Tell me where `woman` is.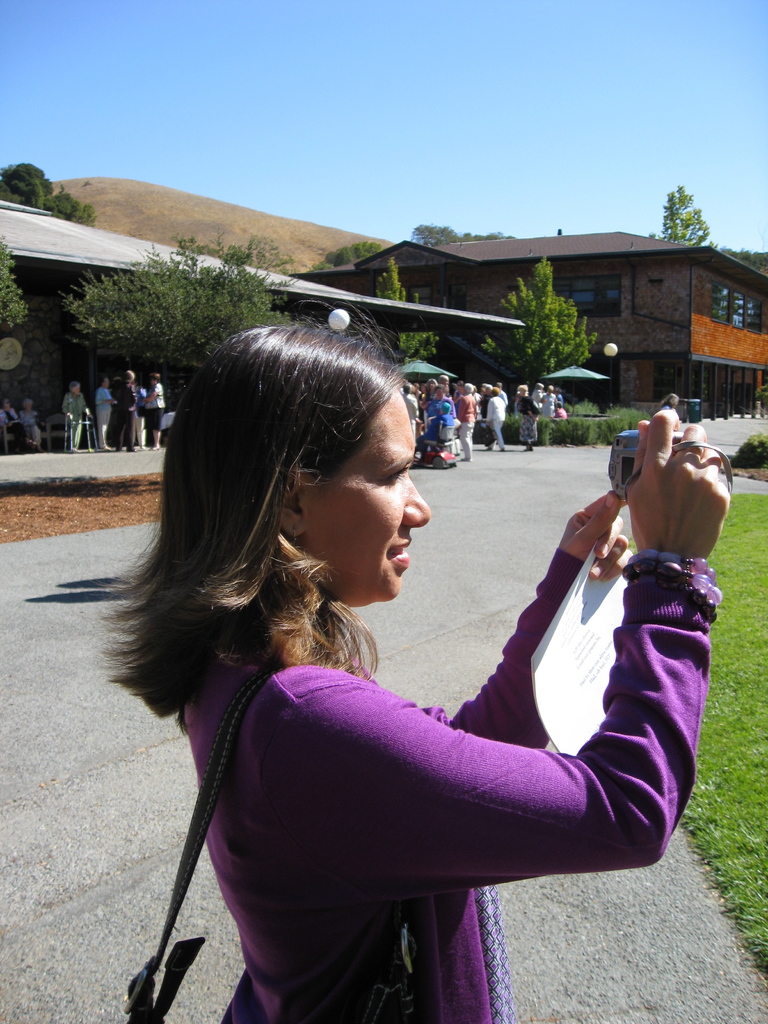
`woman` is at <box>539,385,555,416</box>.
